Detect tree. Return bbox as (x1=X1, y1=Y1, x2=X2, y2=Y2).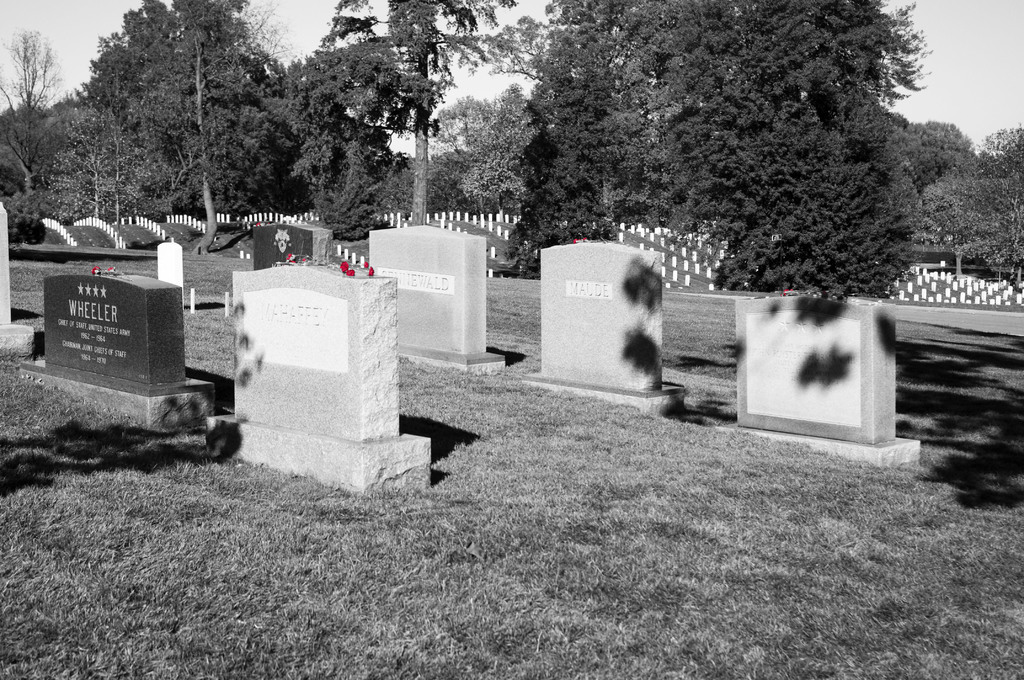
(x1=886, y1=114, x2=977, y2=193).
